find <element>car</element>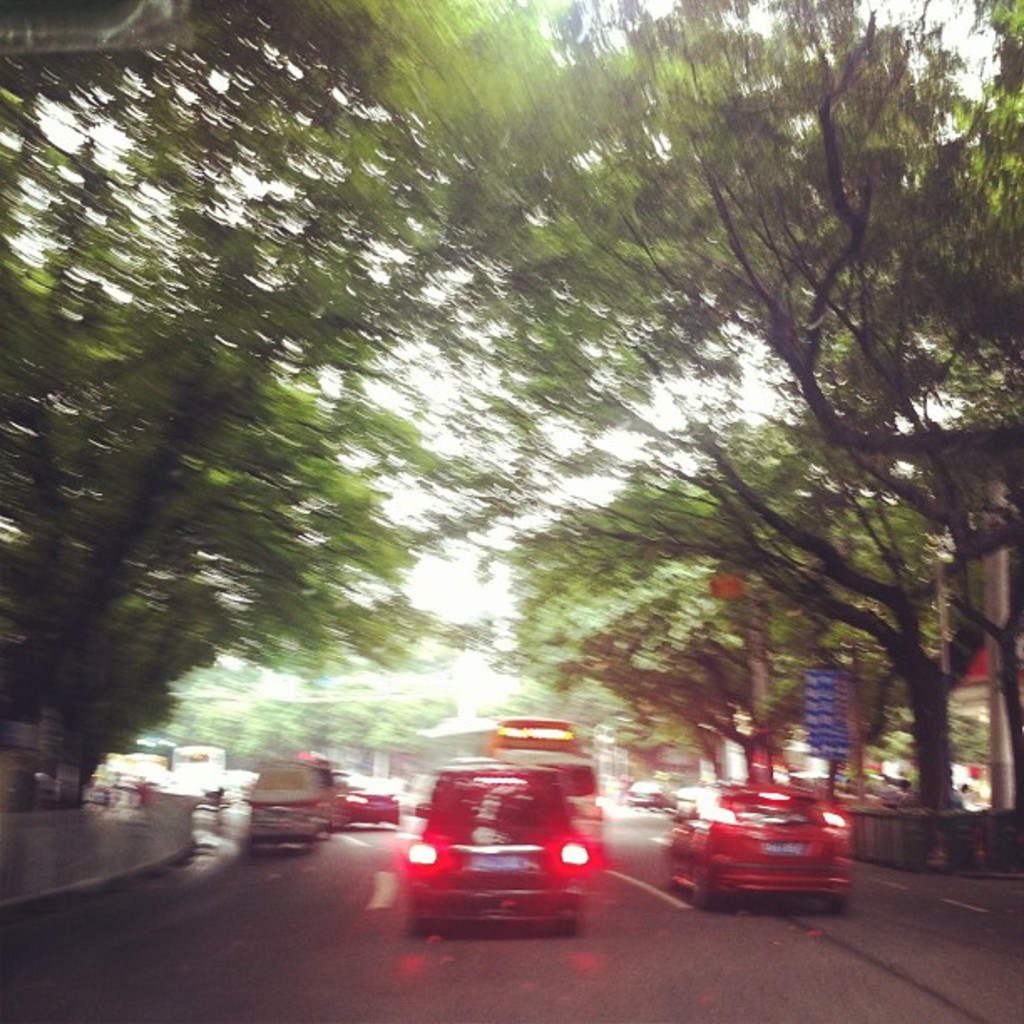
<region>400, 756, 584, 927</region>
